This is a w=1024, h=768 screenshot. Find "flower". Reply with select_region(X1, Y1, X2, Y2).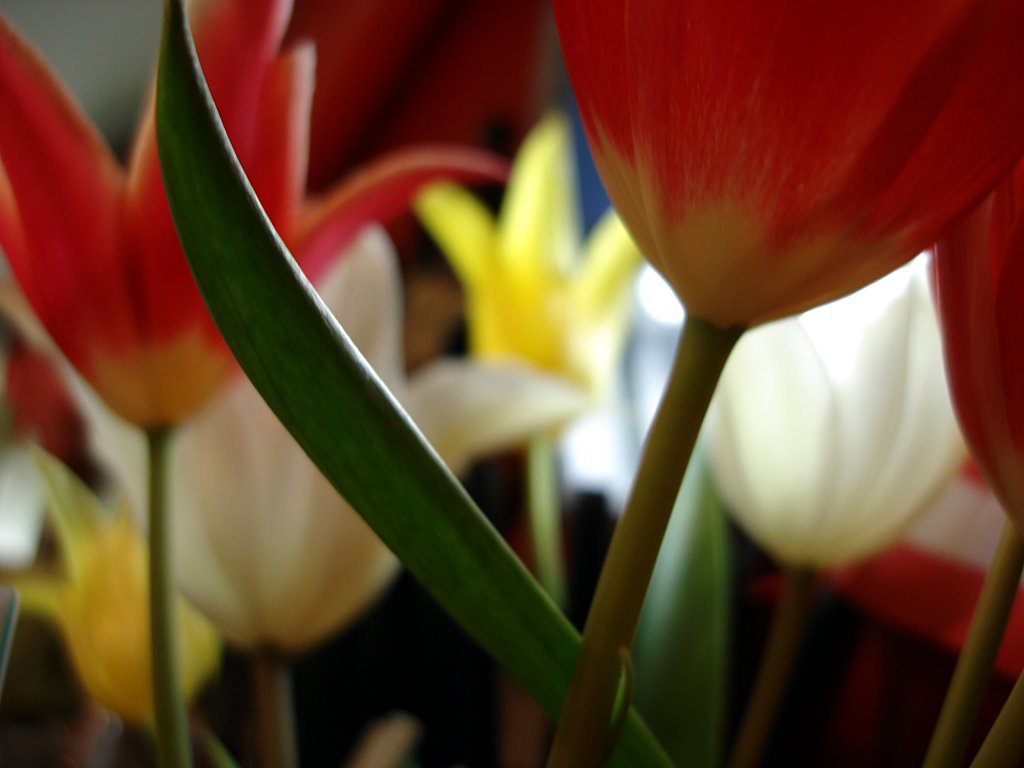
select_region(397, 119, 655, 428).
